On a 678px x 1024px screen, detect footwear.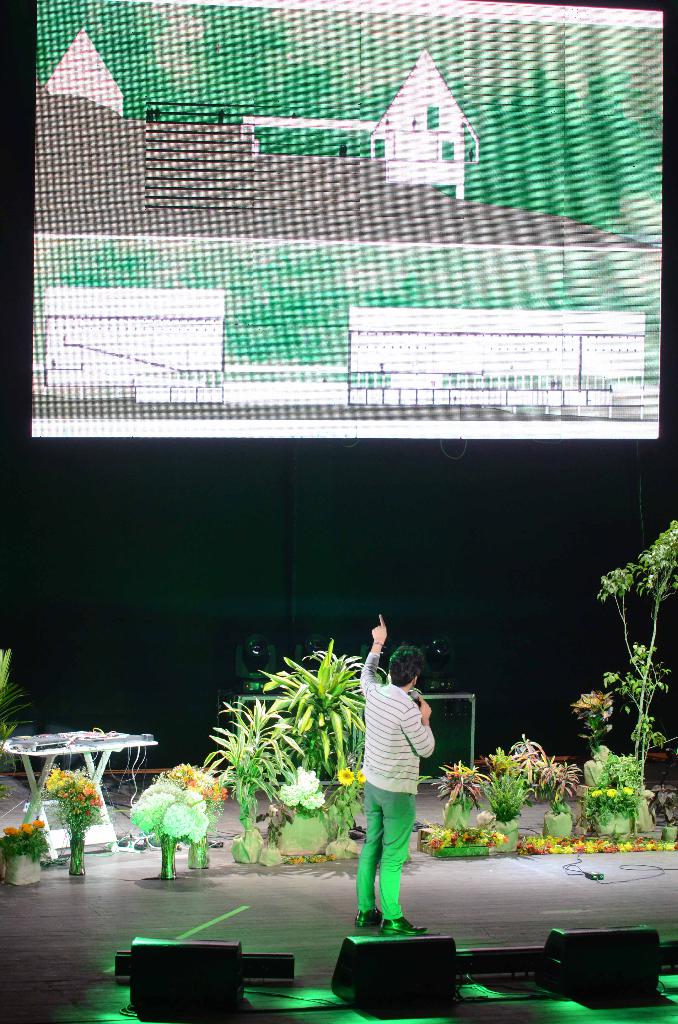
{"left": 382, "top": 913, "right": 429, "bottom": 938}.
